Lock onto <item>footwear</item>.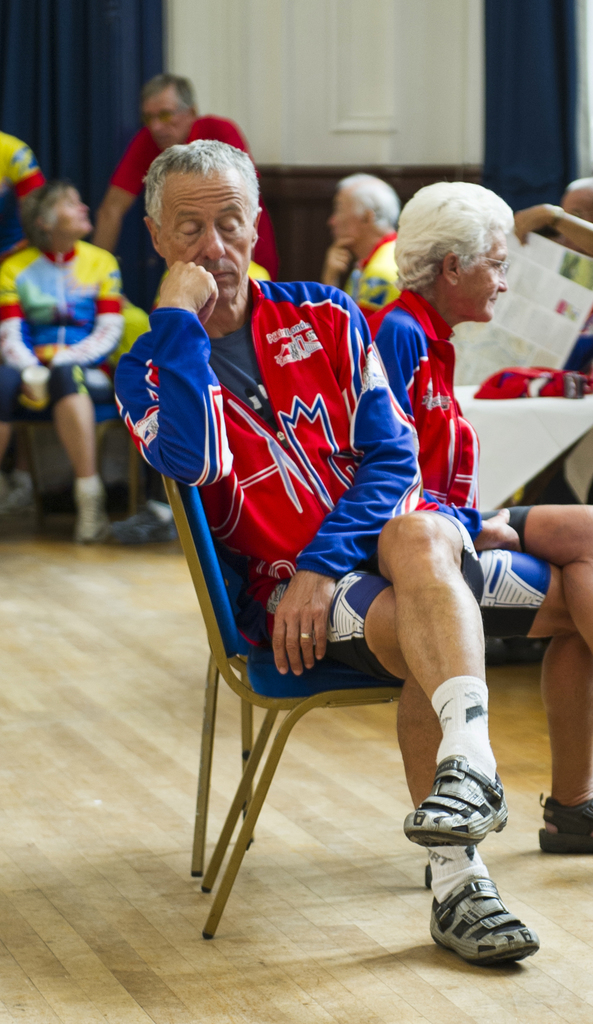
Locked: {"x1": 111, "y1": 503, "x2": 190, "y2": 543}.
